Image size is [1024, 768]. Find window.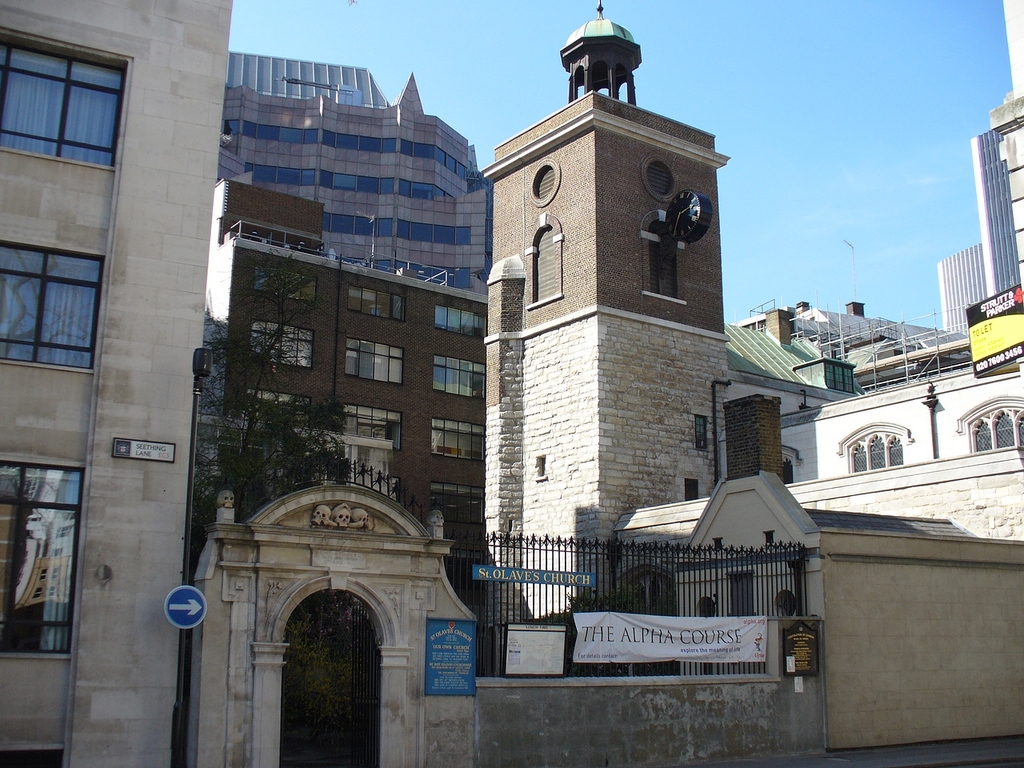
pyautogui.locateOnScreen(839, 424, 915, 470).
